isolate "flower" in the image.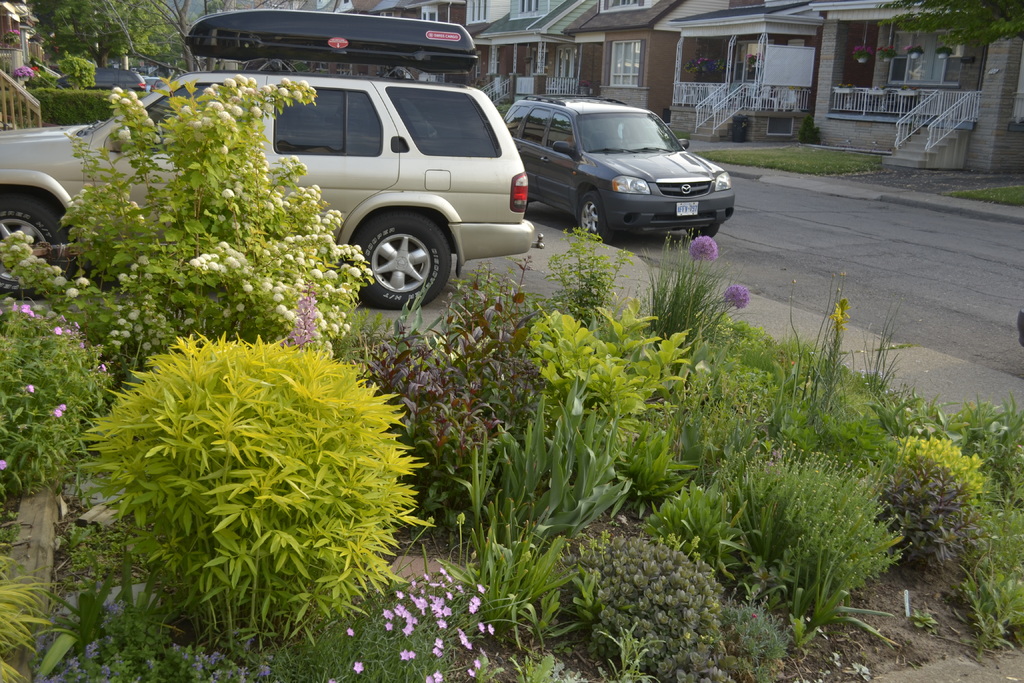
Isolated region: region(689, 235, 717, 258).
